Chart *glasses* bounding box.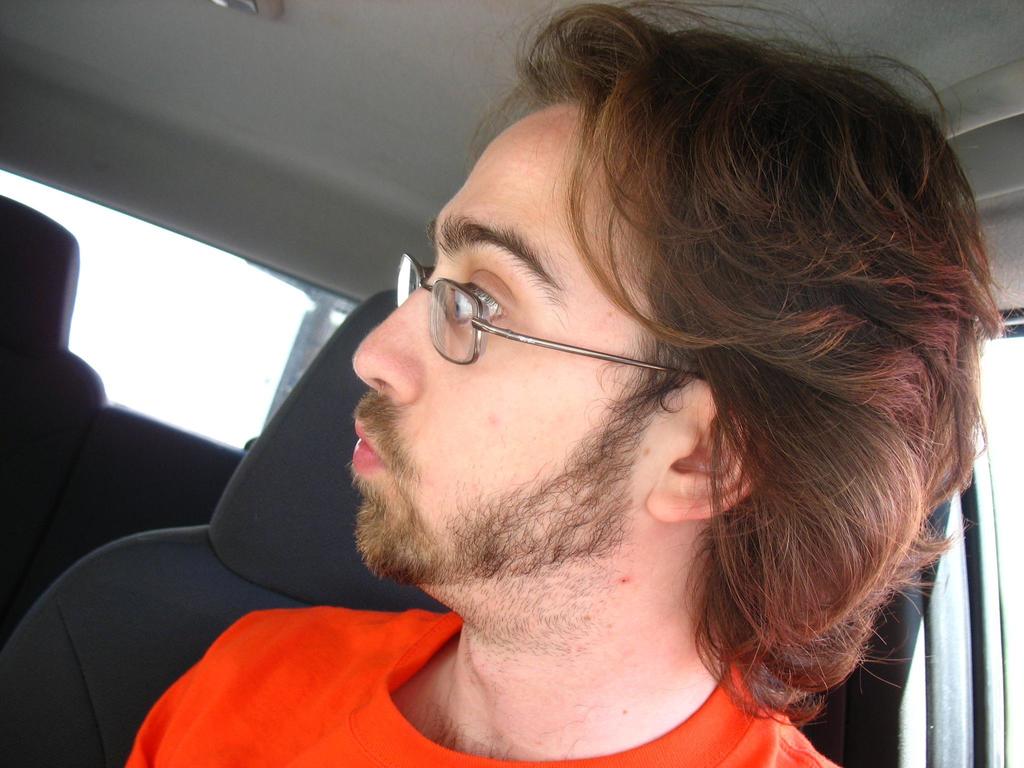
Charted: {"left": 389, "top": 250, "right": 710, "bottom": 384}.
